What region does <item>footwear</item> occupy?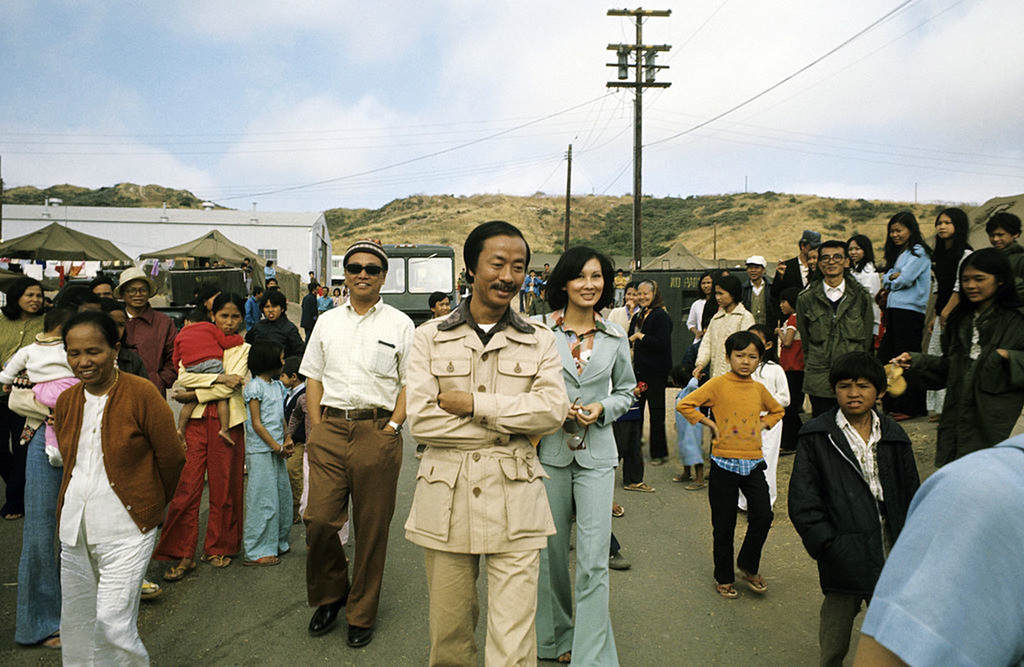
{"left": 348, "top": 624, "right": 372, "bottom": 649}.
